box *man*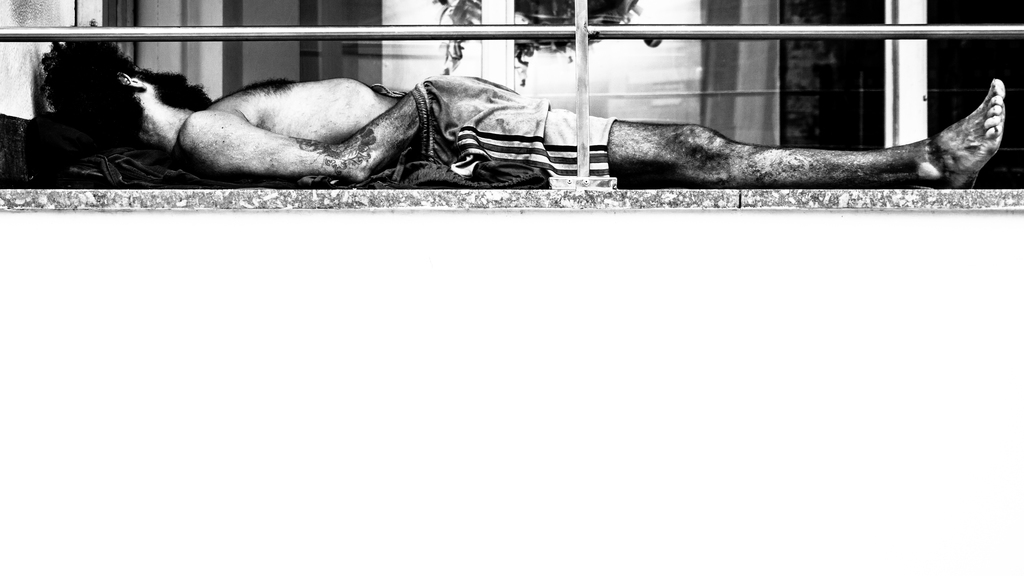
left=39, top=13, right=1007, bottom=191
